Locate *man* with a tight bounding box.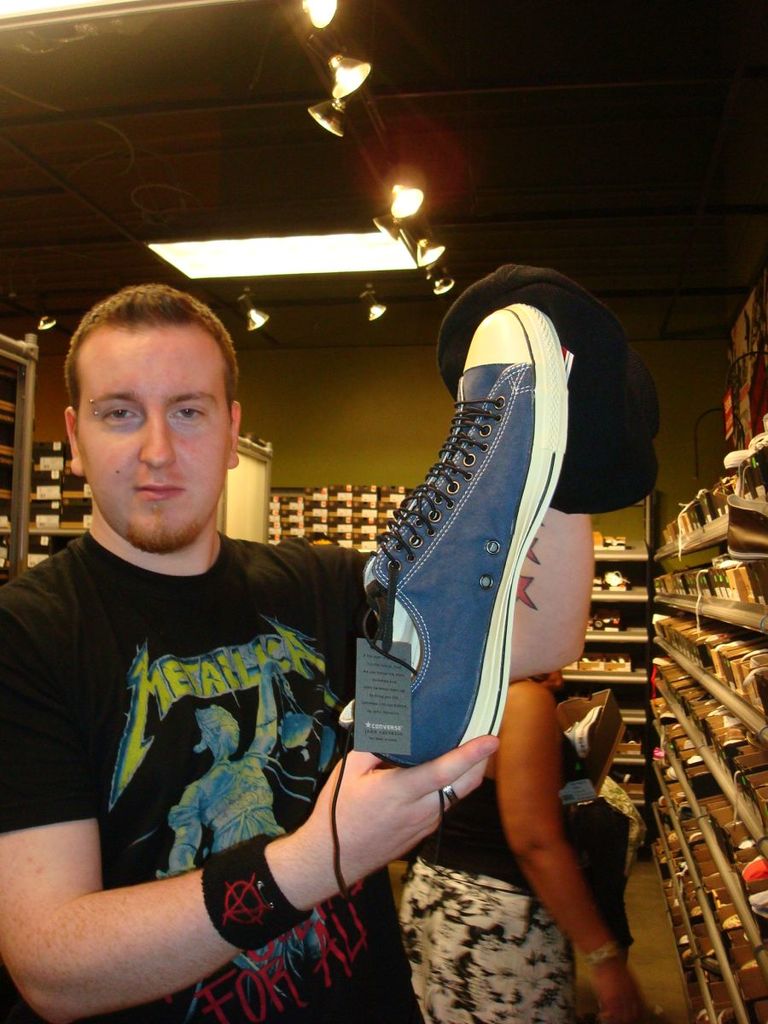
[0, 284, 502, 1023].
